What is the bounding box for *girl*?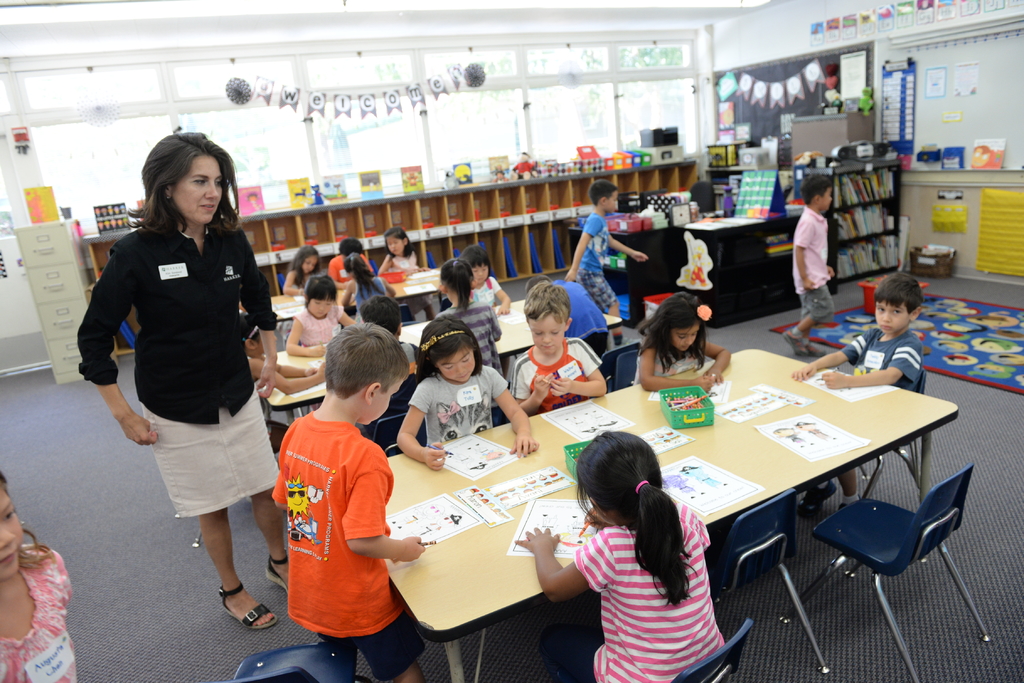
rect(634, 290, 732, 398).
